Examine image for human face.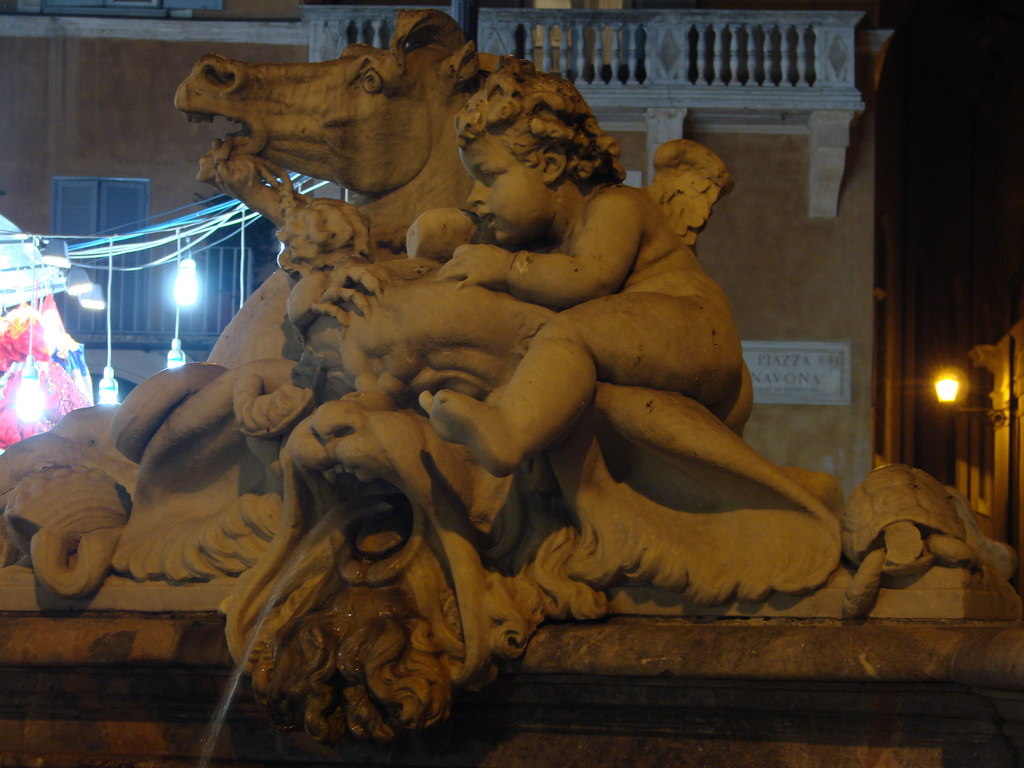
Examination result: left=458, top=134, right=541, bottom=242.
